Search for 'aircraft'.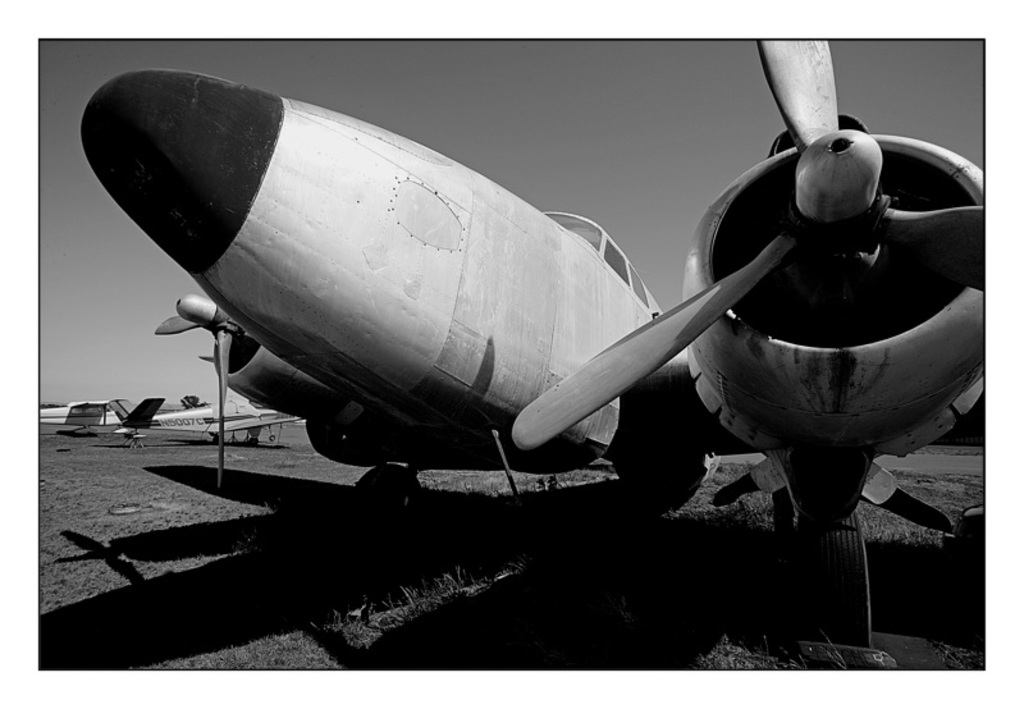
Found at 111 394 312 447.
